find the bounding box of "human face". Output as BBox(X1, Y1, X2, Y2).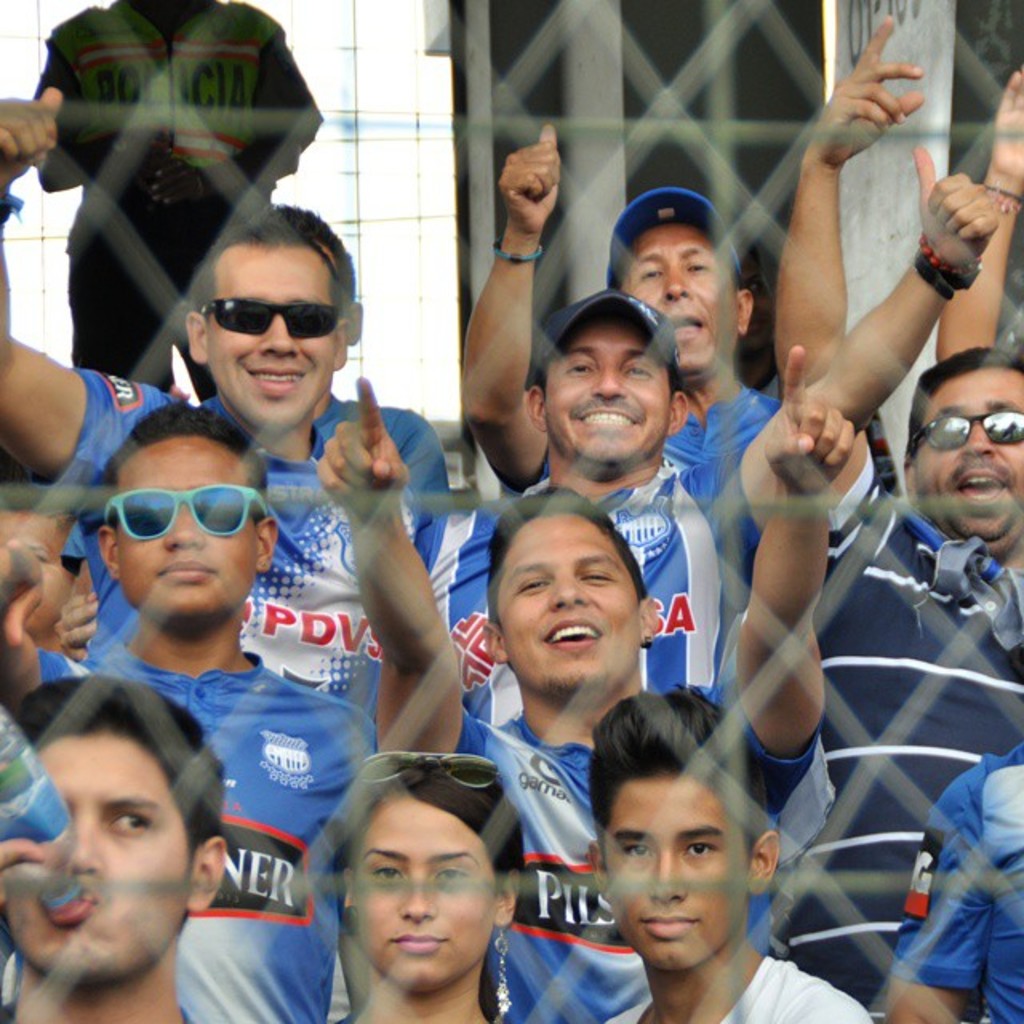
BBox(0, 742, 190, 963).
